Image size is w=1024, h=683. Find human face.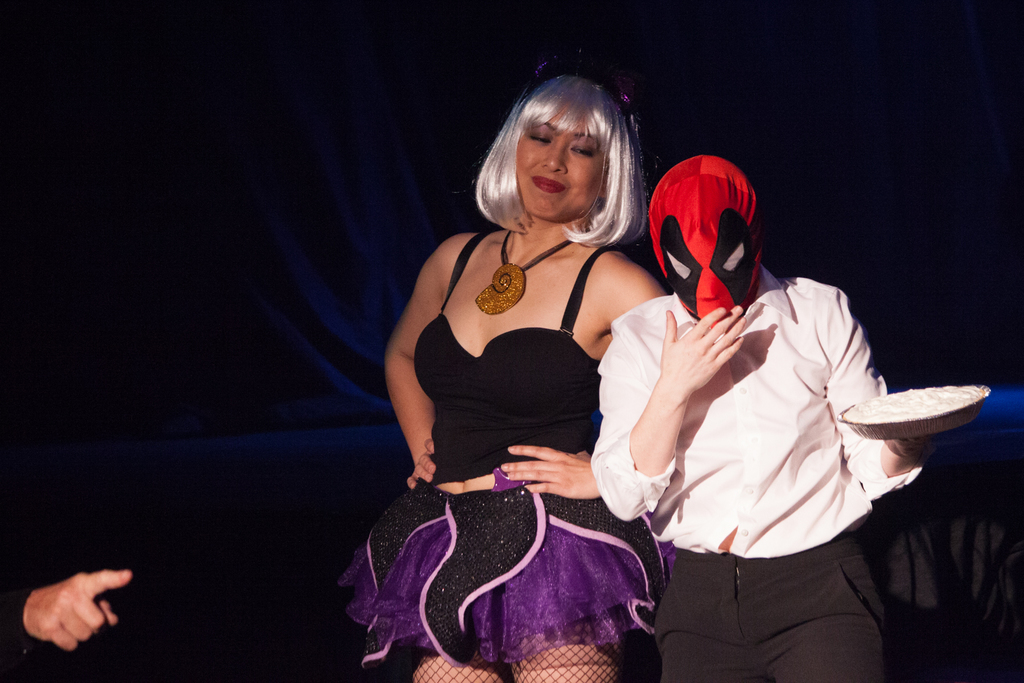
rect(650, 179, 755, 315).
